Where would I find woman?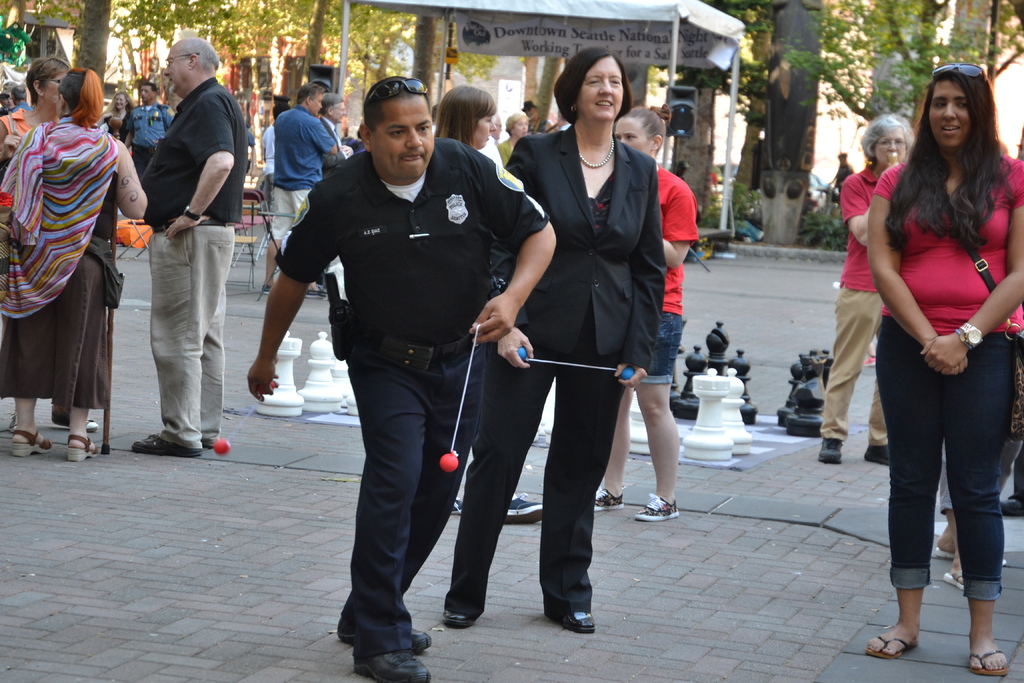
At box=[842, 68, 1018, 682].
